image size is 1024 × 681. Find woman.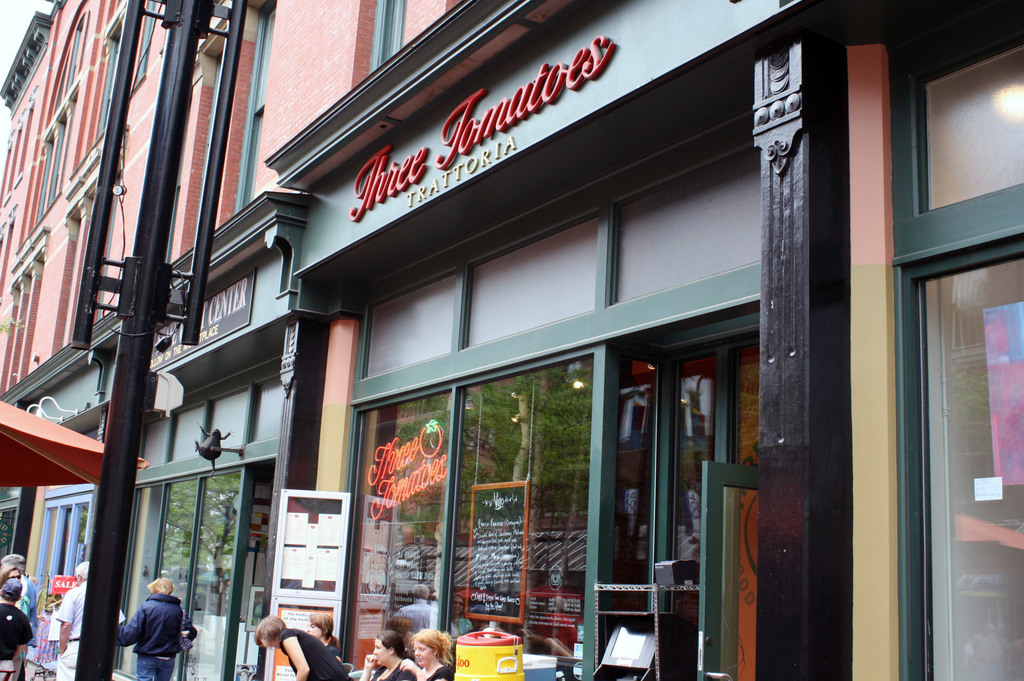
<bbox>303, 611, 345, 664</bbox>.
